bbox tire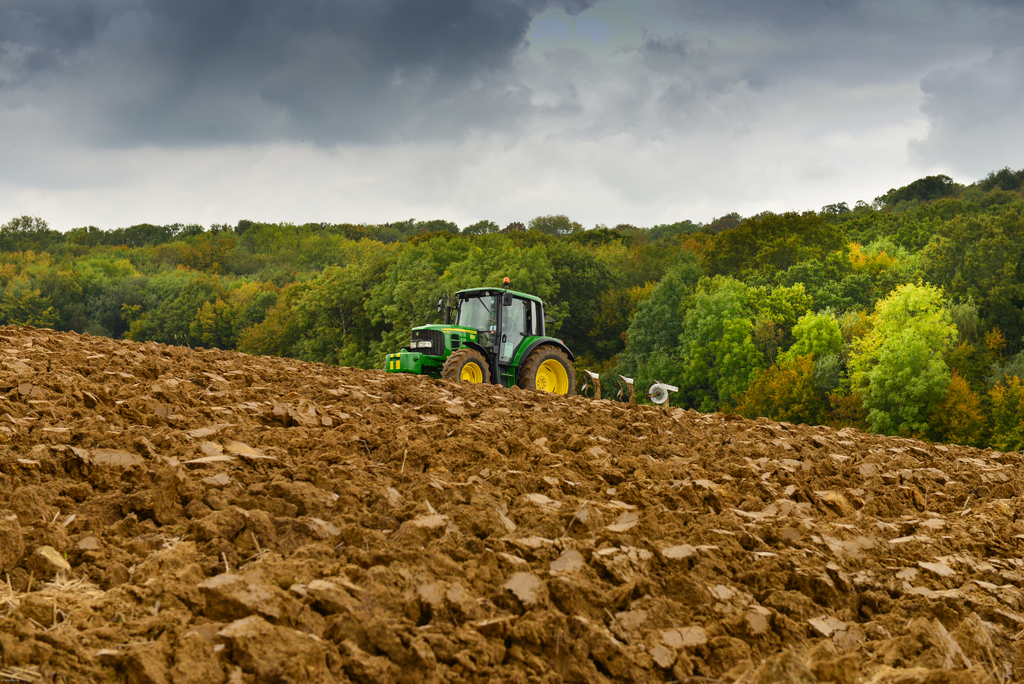
{"left": 520, "top": 331, "right": 583, "bottom": 403}
